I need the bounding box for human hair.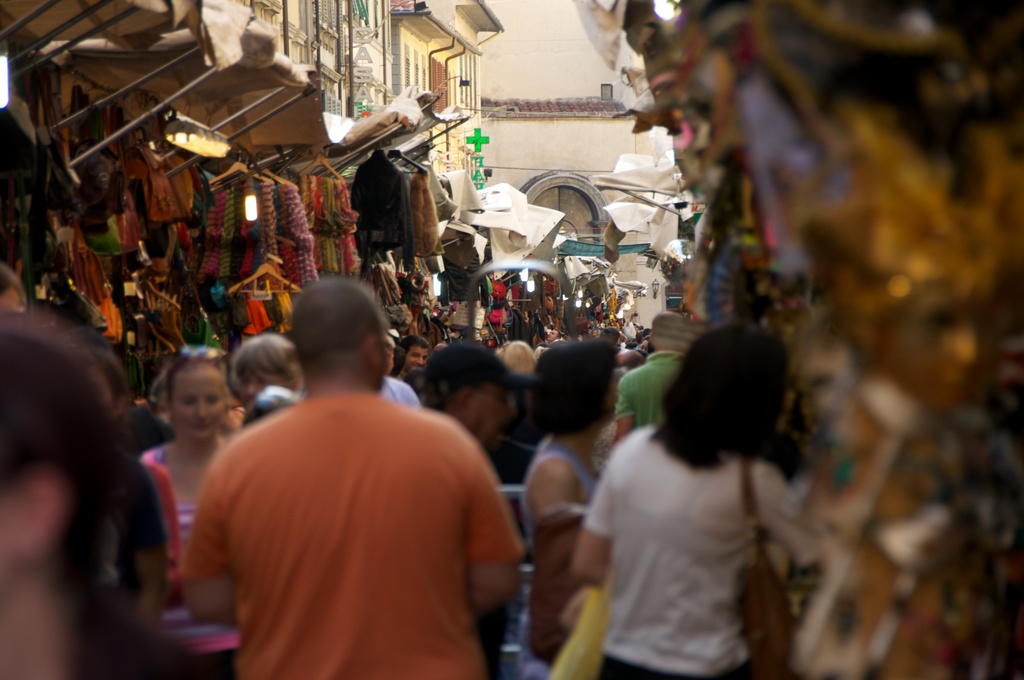
Here it is: {"x1": 400, "y1": 333, "x2": 433, "y2": 350}.
